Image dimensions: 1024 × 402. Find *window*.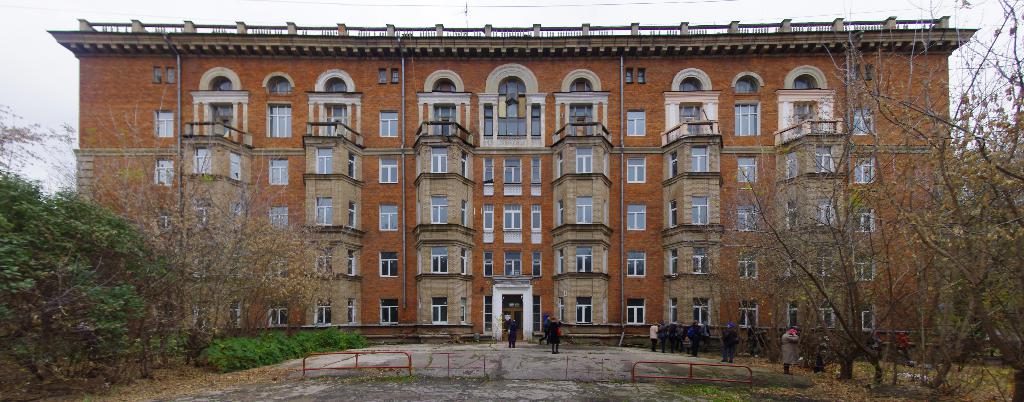
BBox(575, 193, 592, 223).
